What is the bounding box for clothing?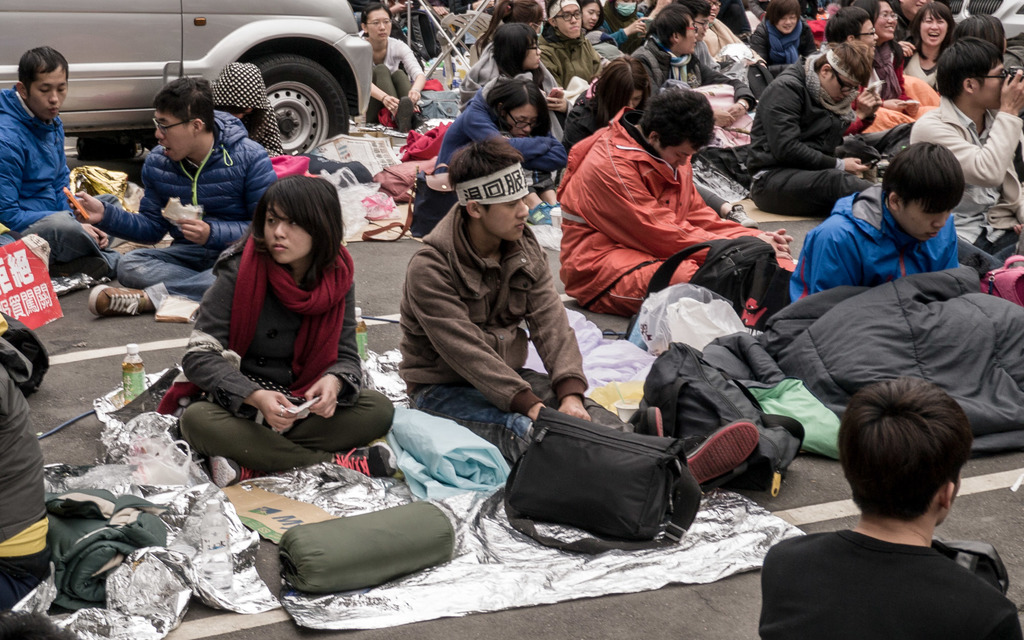
l=796, t=177, r=961, b=293.
